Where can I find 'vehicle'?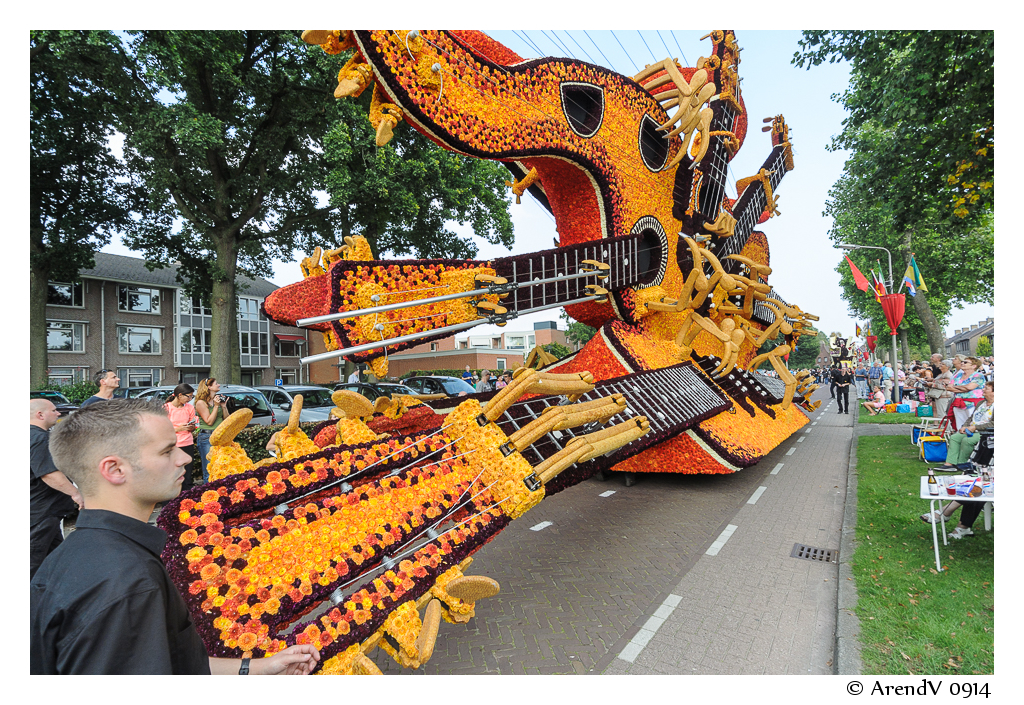
You can find it at x1=56, y1=404, x2=84, y2=418.
